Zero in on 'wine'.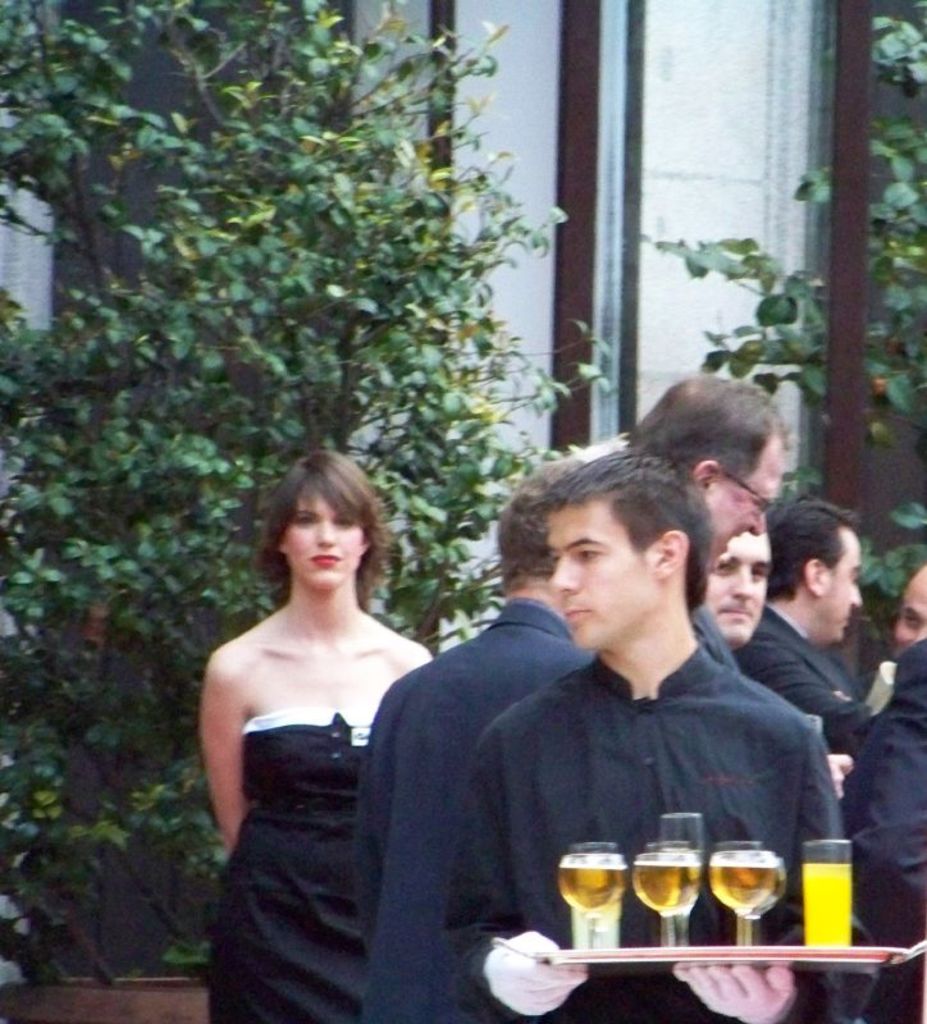
Zeroed in: x1=634, y1=858, x2=697, y2=916.
